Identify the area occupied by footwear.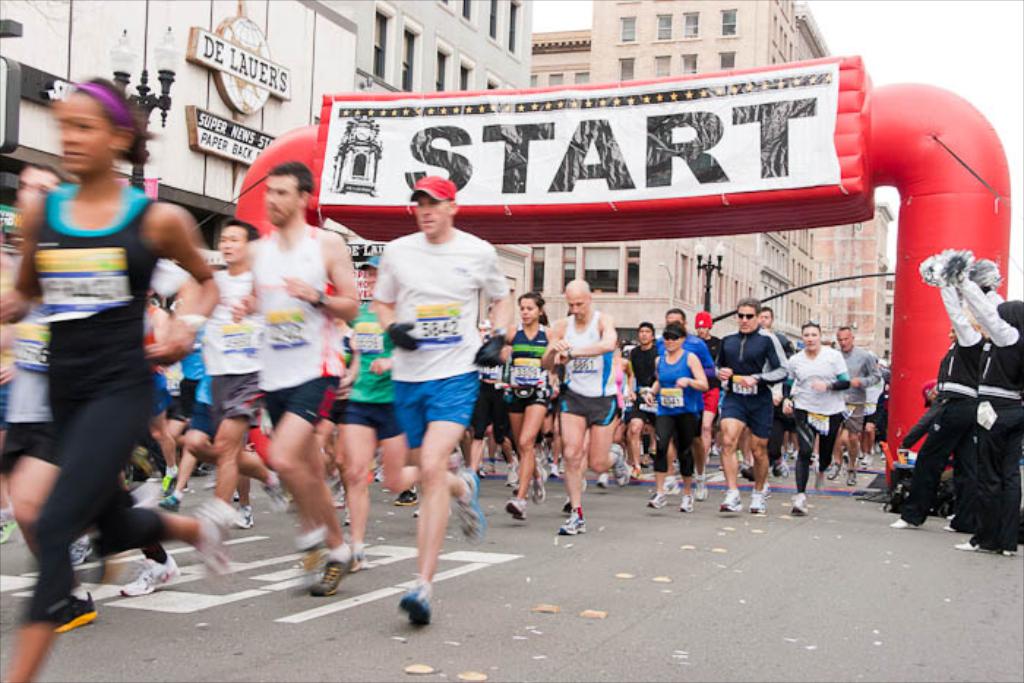
Area: (513, 484, 521, 490).
